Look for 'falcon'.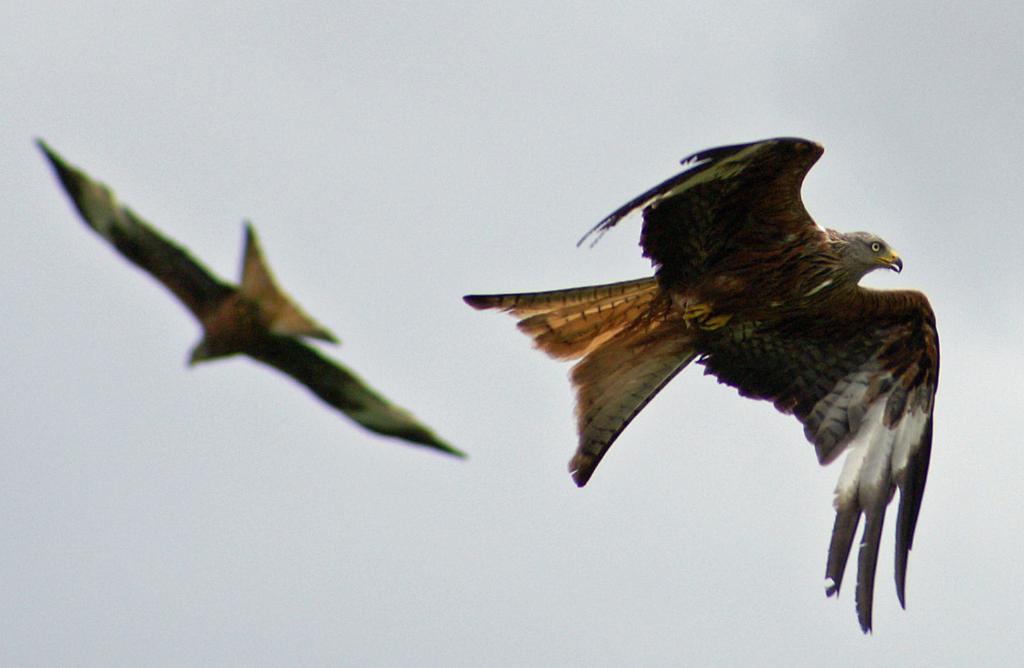
Found: pyautogui.locateOnScreen(463, 133, 938, 635).
